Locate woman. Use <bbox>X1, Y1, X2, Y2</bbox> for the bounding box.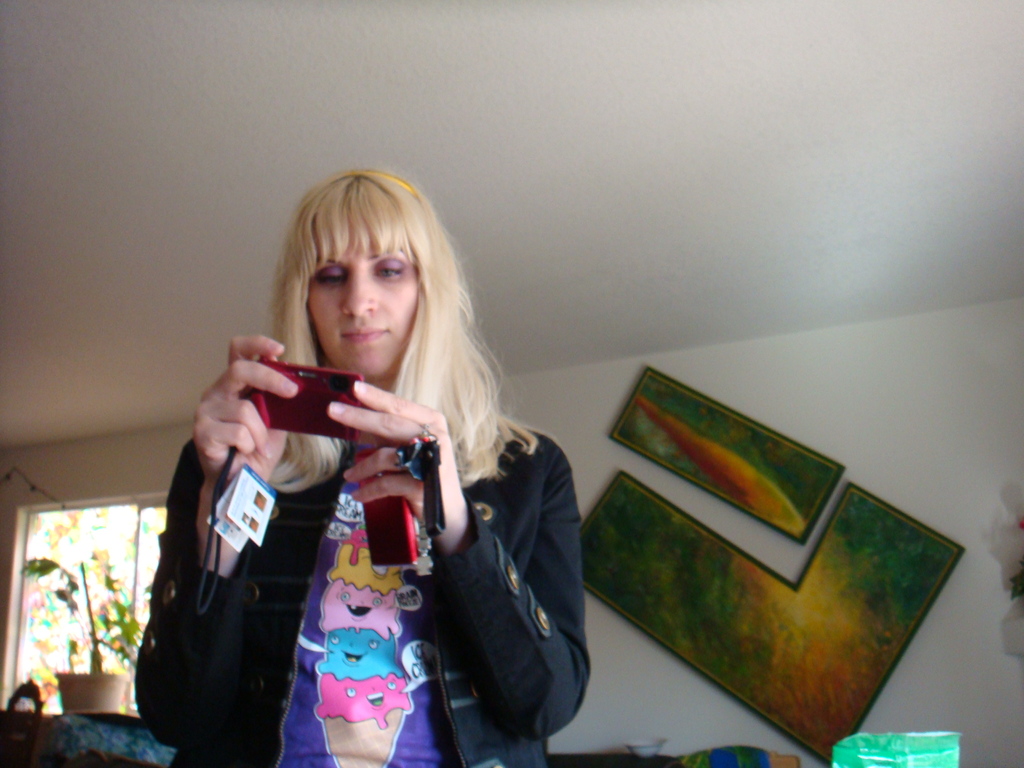
<bbox>157, 205, 609, 762</bbox>.
